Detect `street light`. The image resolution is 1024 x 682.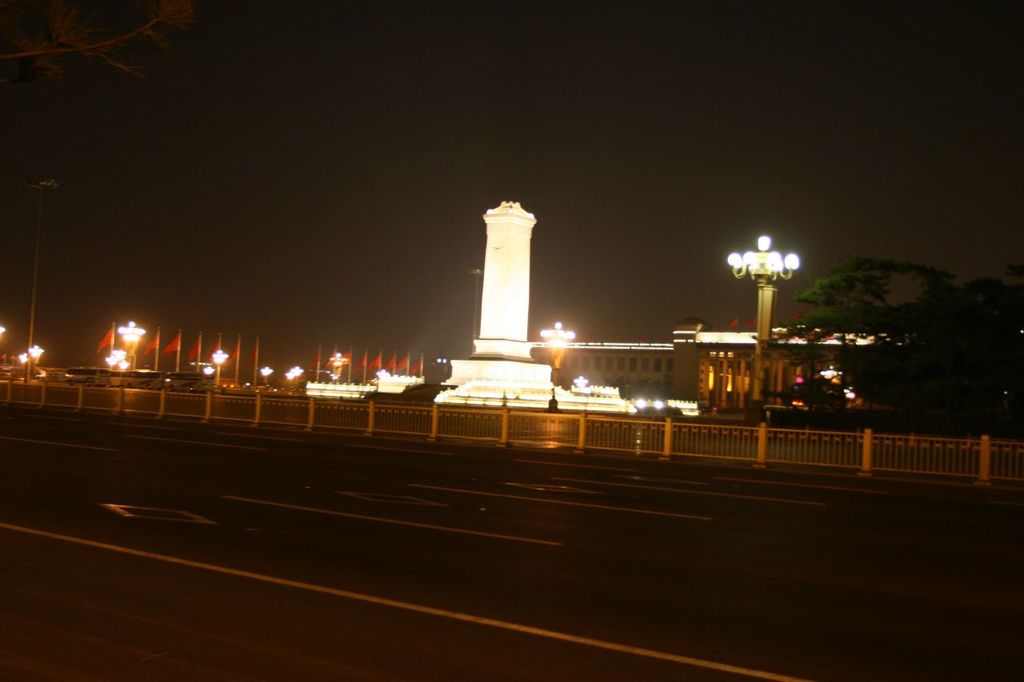
{"x1": 114, "y1": 318, "x2": 147, "y2": 368}.
